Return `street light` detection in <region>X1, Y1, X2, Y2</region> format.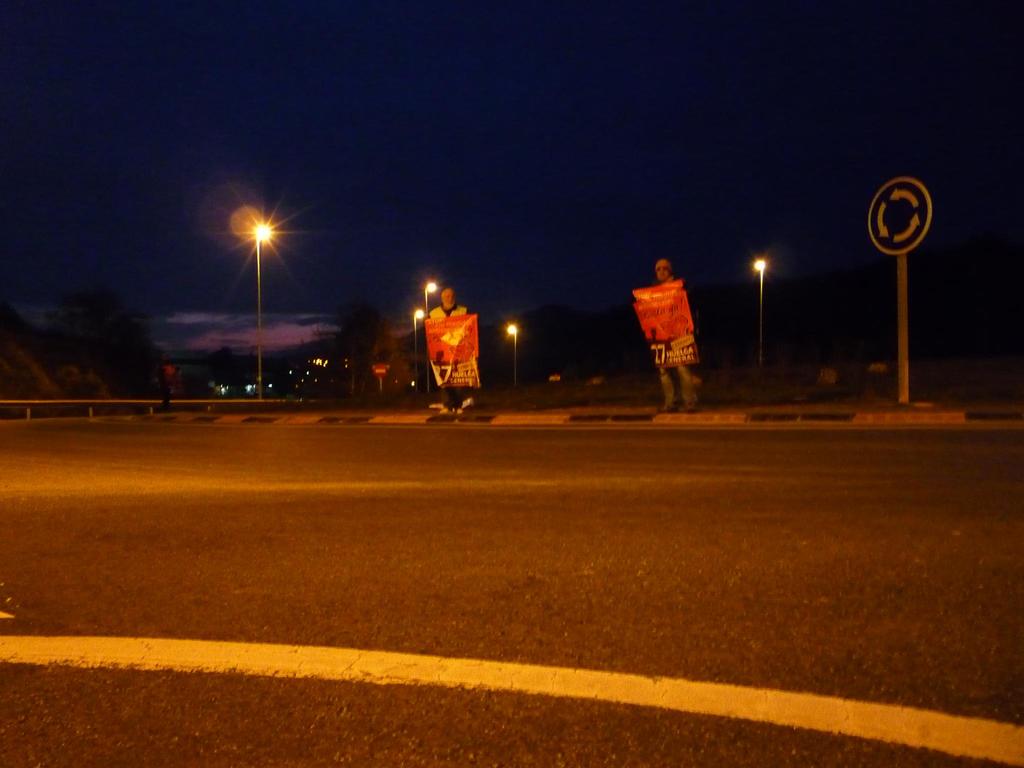
<region>753, 256, 767, 369</region>.
